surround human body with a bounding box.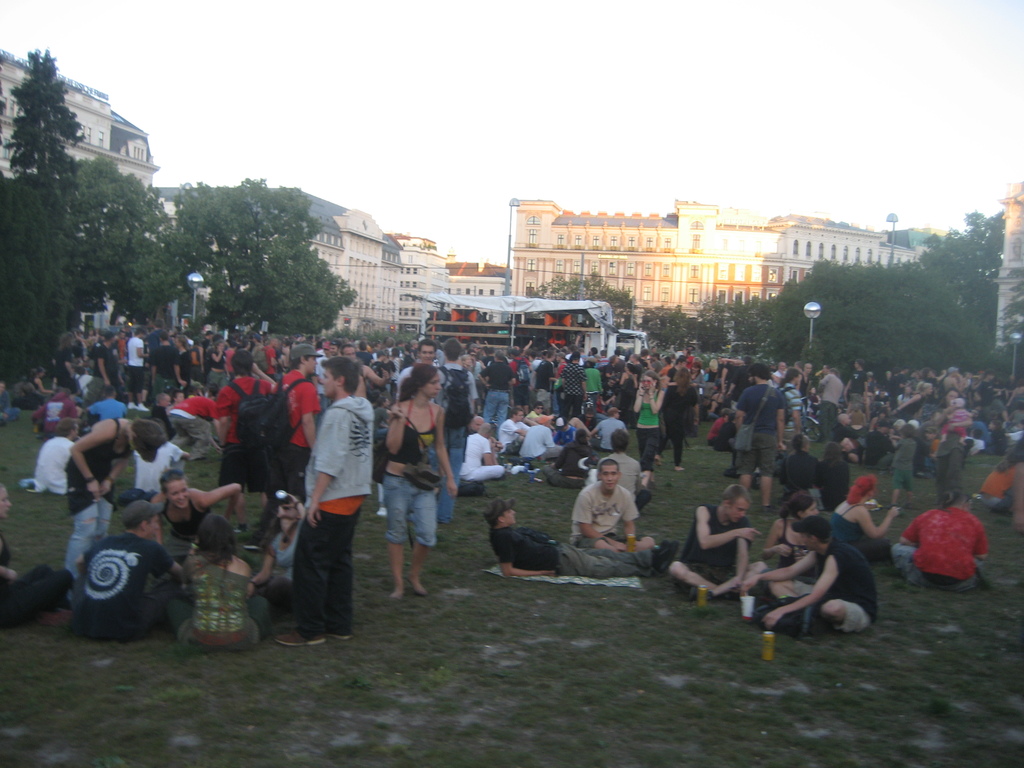
333 342 343 358.
